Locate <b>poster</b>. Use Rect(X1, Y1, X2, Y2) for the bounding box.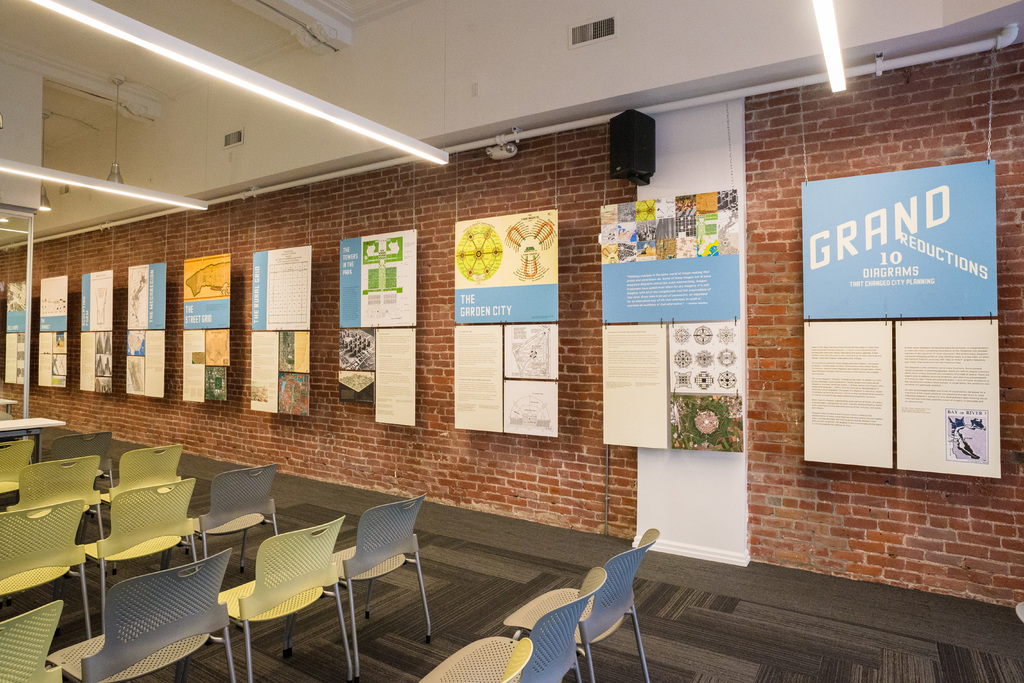
Rect(252, 246, 308, 417).
